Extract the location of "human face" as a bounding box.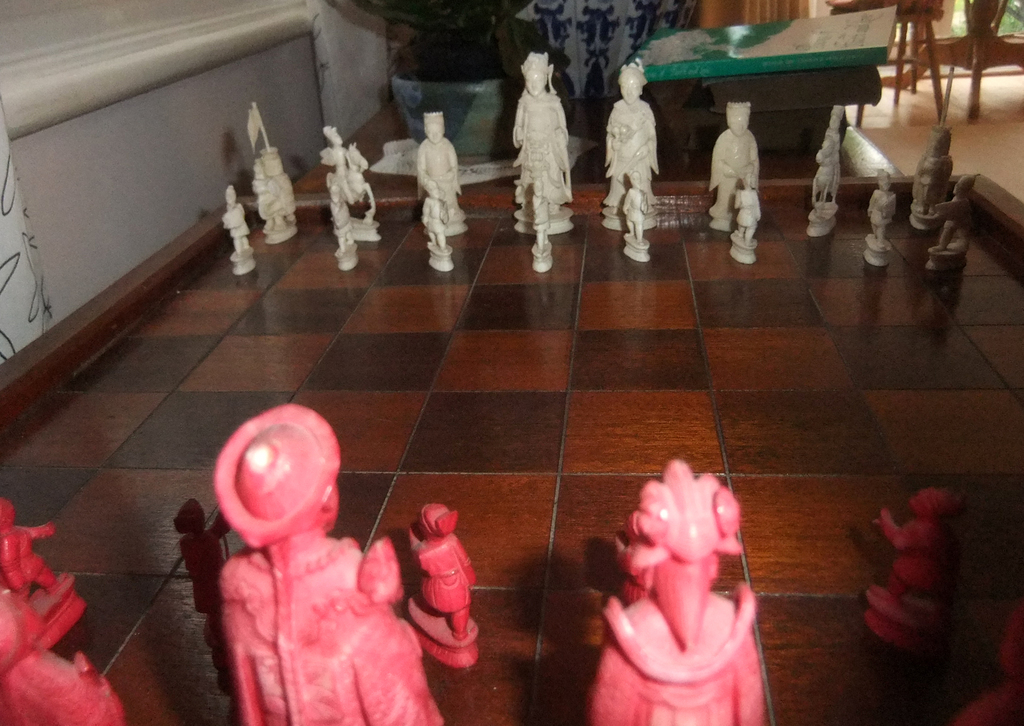
621/79/640/101.
